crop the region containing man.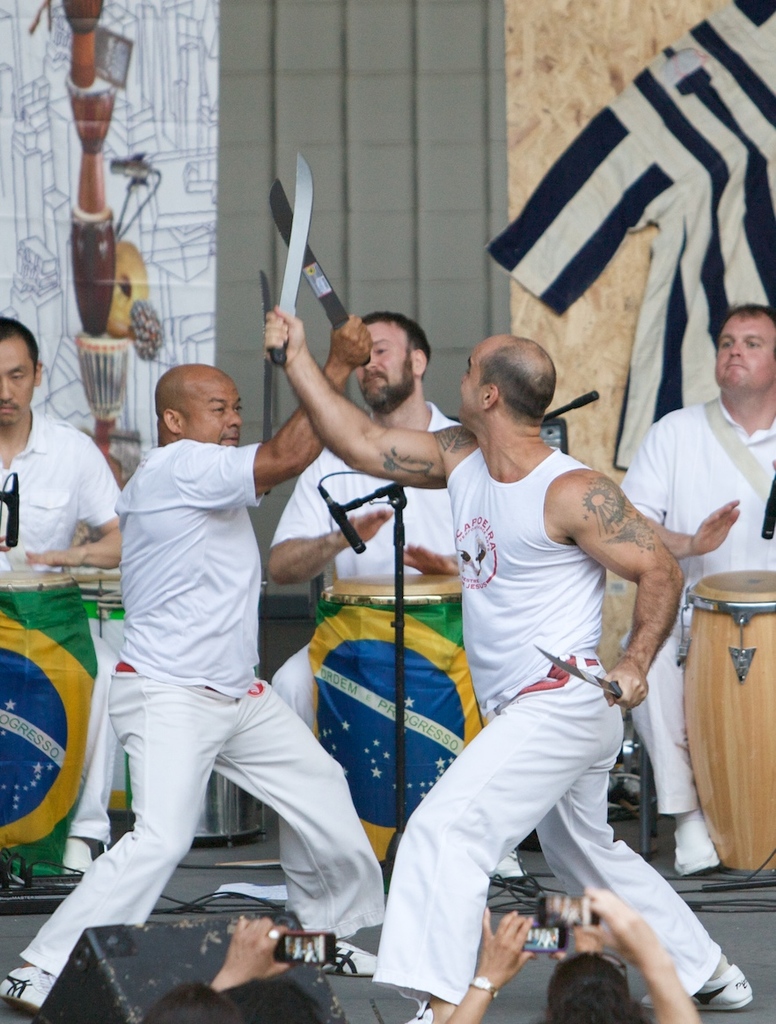
Crop region: bbox=(266, 309, 459, 728).
